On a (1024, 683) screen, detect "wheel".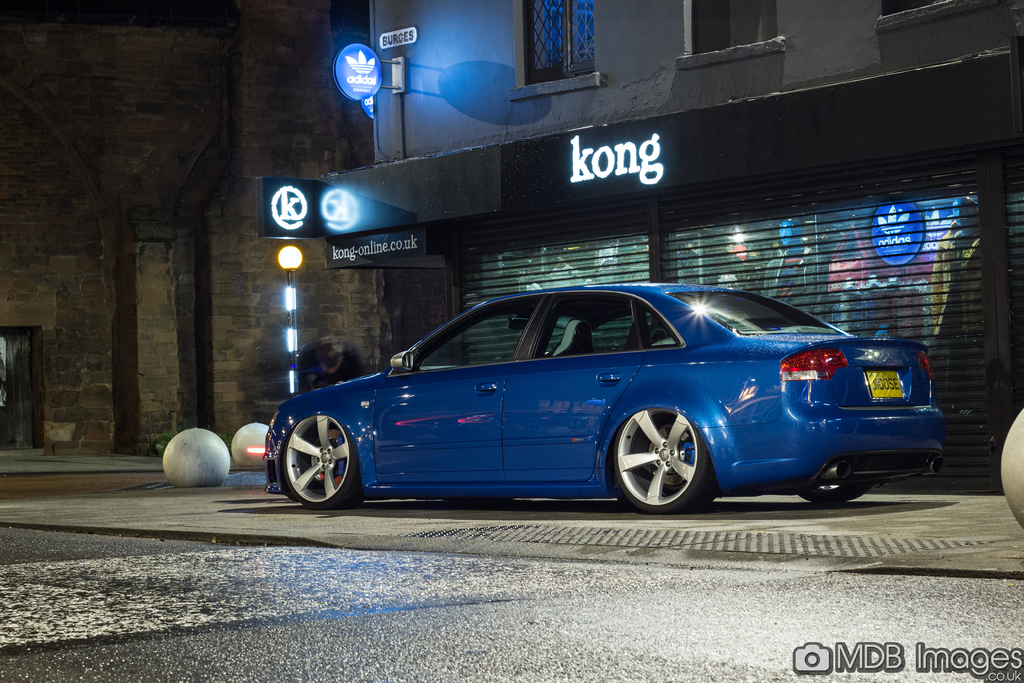
<bbox>287, 409, 368, 507</bbox>.
